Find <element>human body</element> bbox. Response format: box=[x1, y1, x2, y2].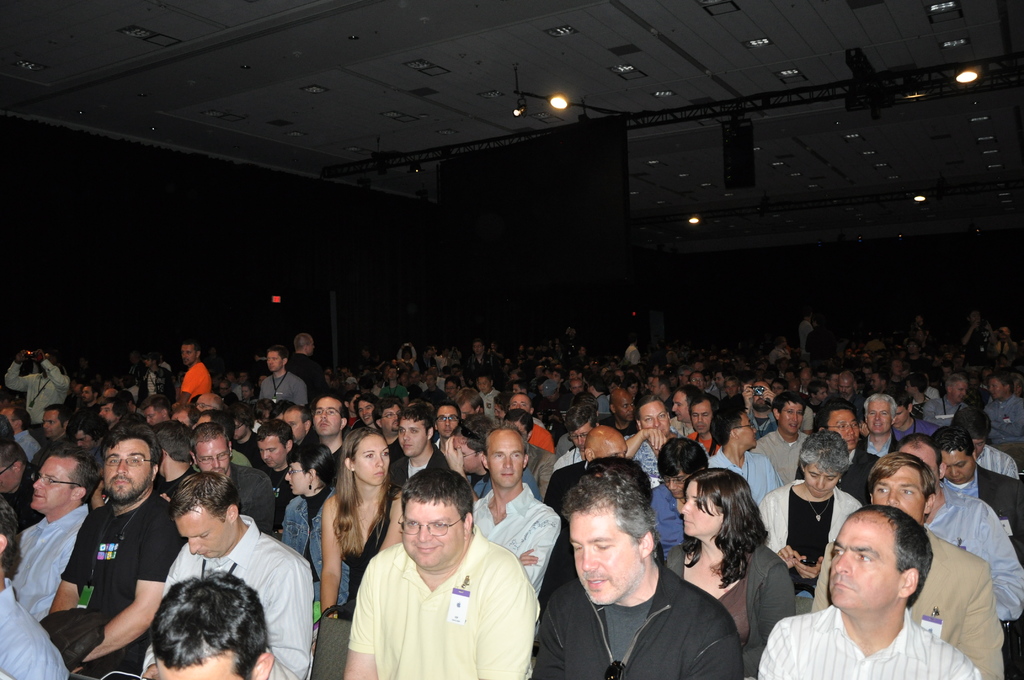
box=[920, 416, 1023, 568].
